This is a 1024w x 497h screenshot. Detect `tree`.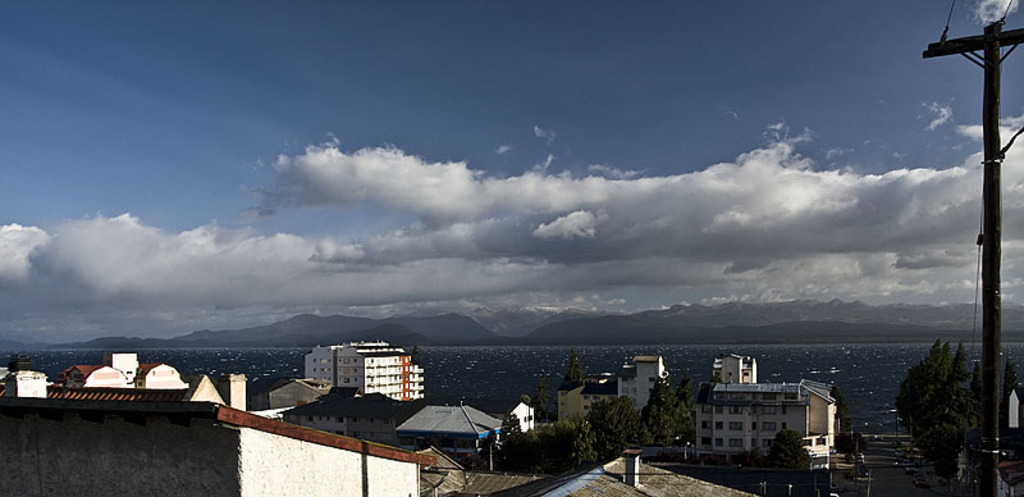
crop(759, 423, 817, 496).
